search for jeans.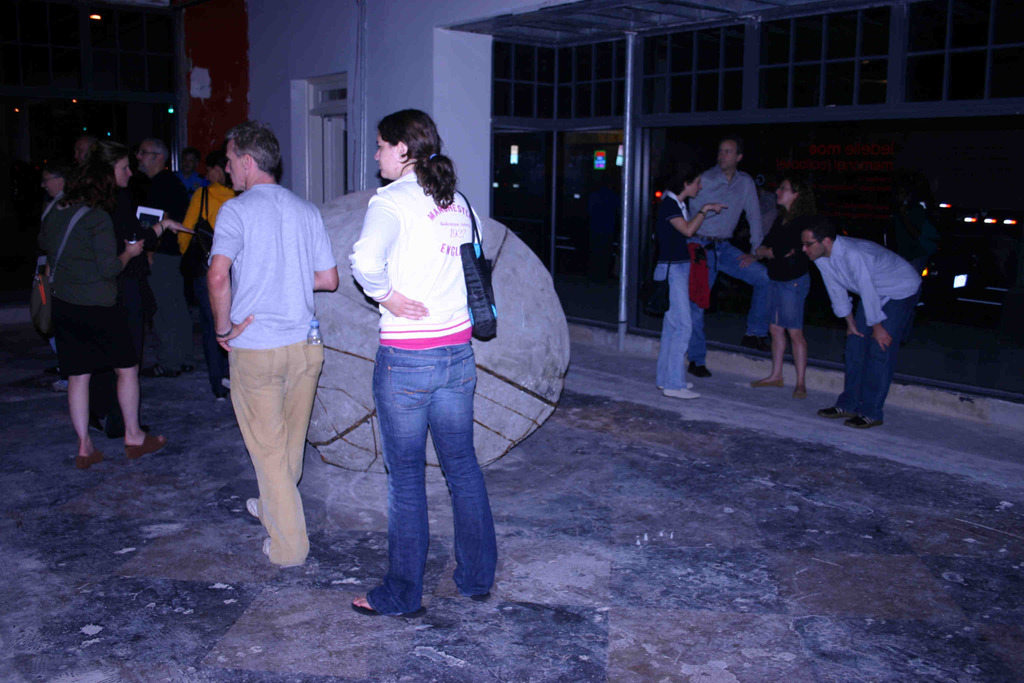
Found at BBox(686, 236, 772, 363).
